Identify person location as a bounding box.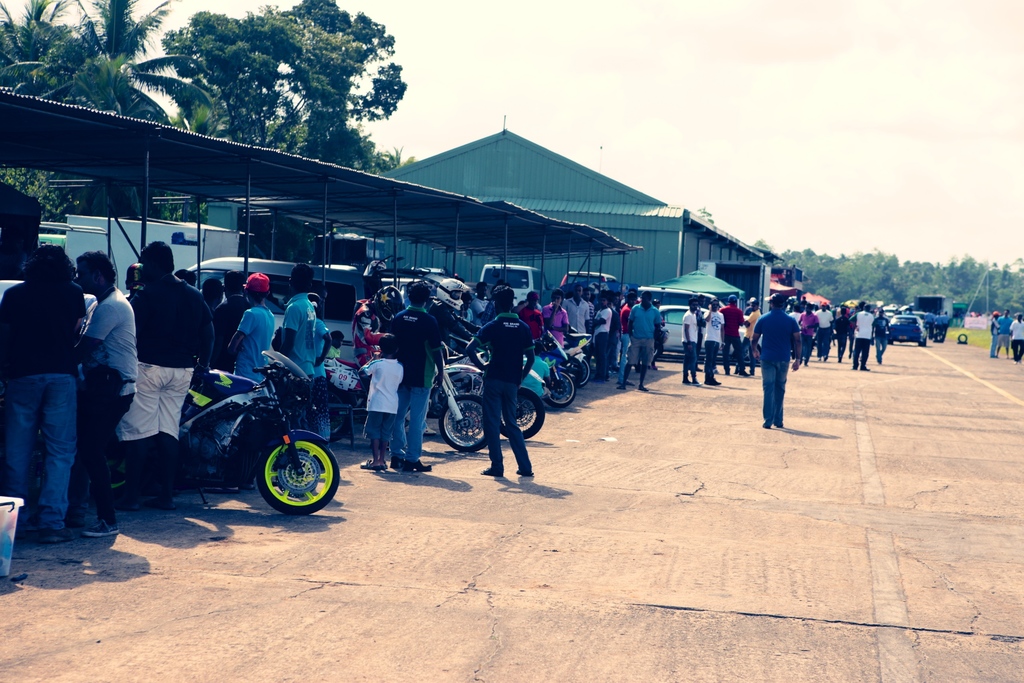
<region>71, 255, 140, 536</region>.
